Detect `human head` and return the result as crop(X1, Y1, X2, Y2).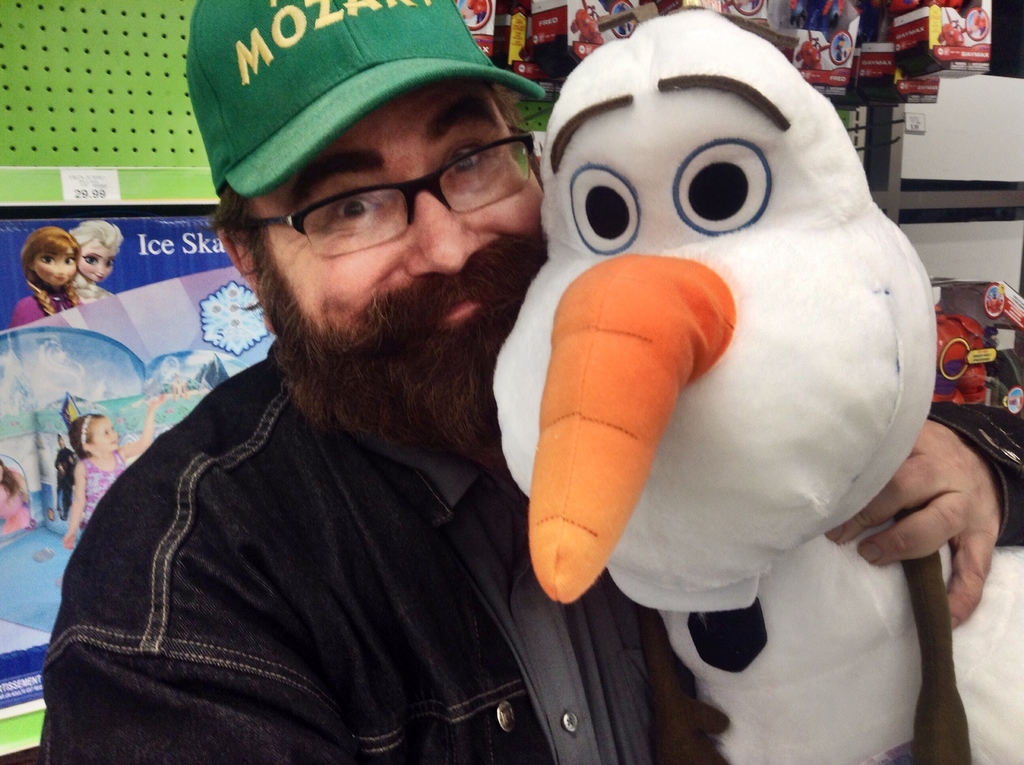
crop(54, 434, 68, 451).
